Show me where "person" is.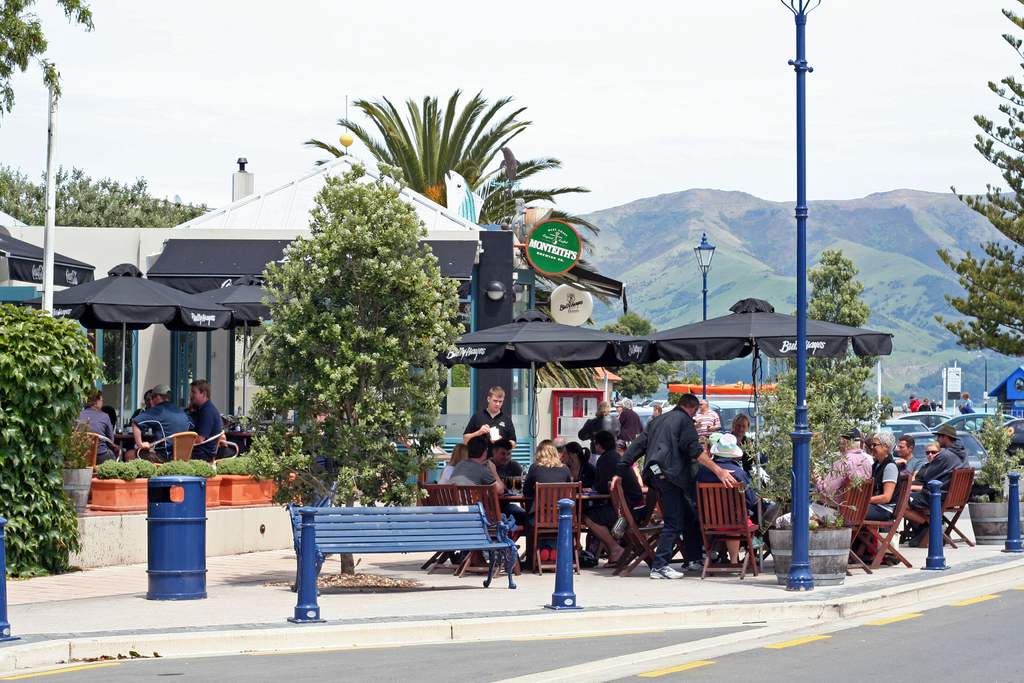
"person" is at <box>707,427,774,570</box>.
